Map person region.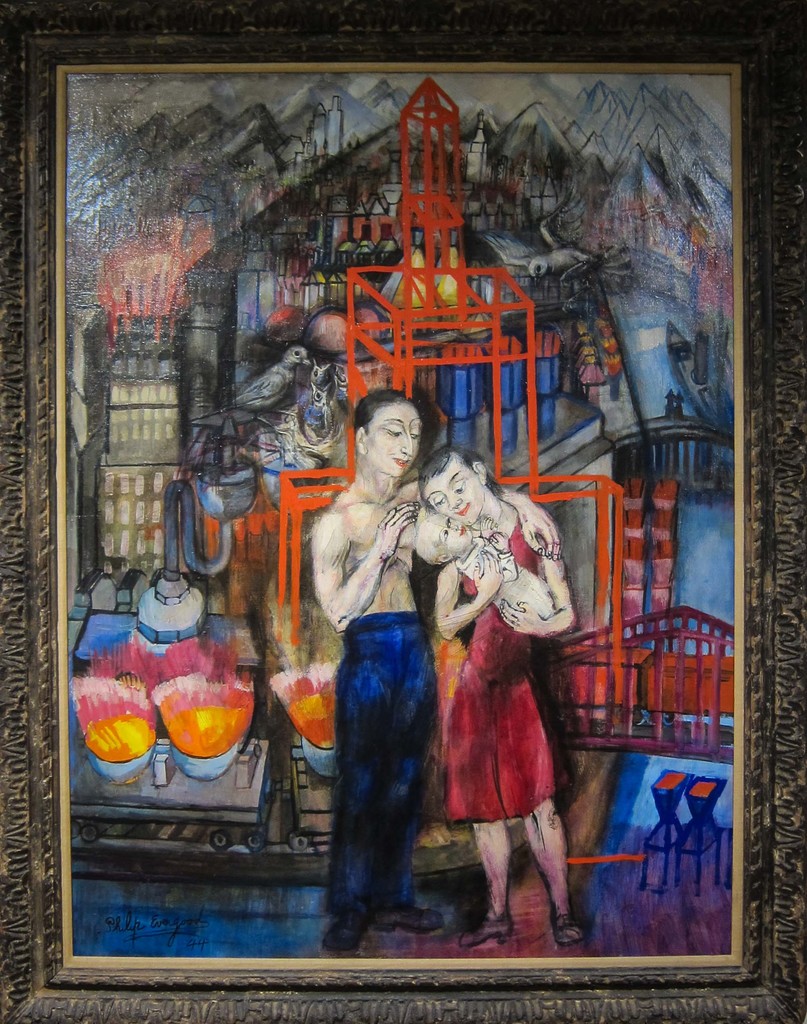
Mapped to {"x1": 417, "y1": 449, "x2": 586, "y2": 949}.
